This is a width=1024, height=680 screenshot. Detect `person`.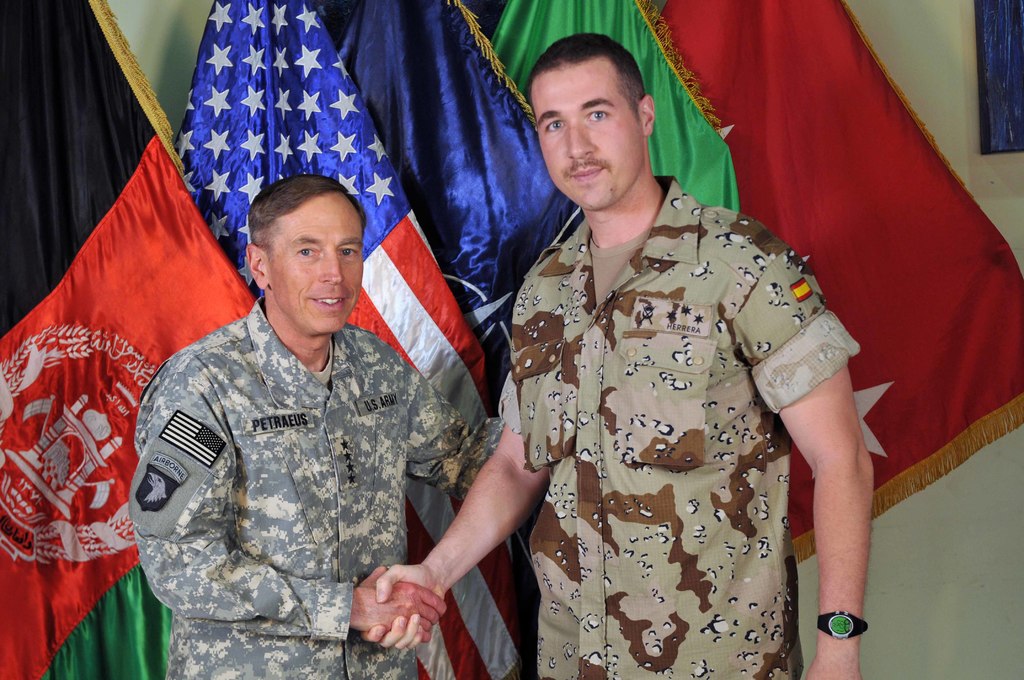
[x1=360, y1=31, x2=875, y2=679].
